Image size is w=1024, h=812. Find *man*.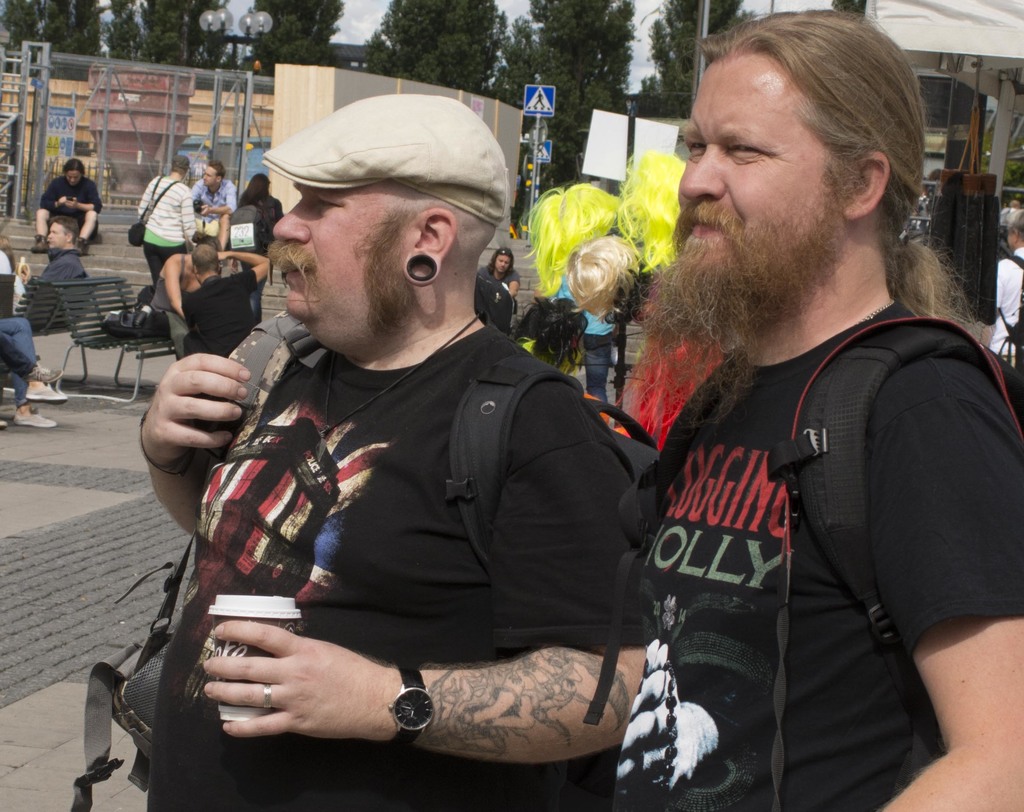
165,250,273,354.
